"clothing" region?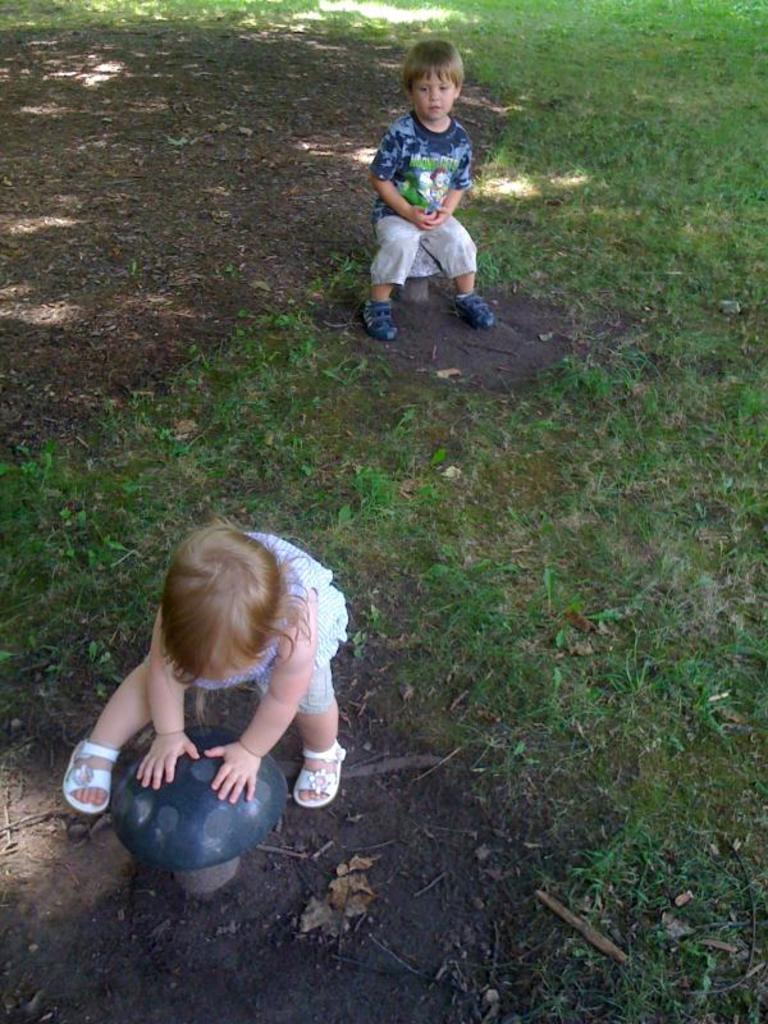
180/530/356/717
